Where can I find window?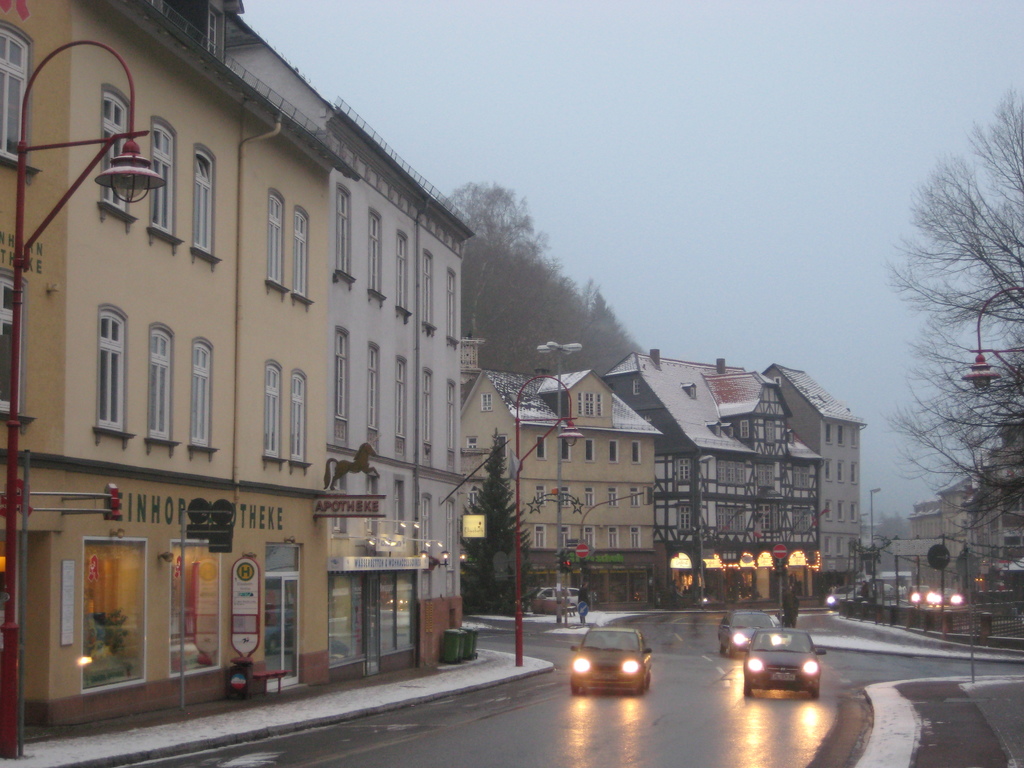
You can find it at x1=849, y1=538, x2=856, y2=557.
